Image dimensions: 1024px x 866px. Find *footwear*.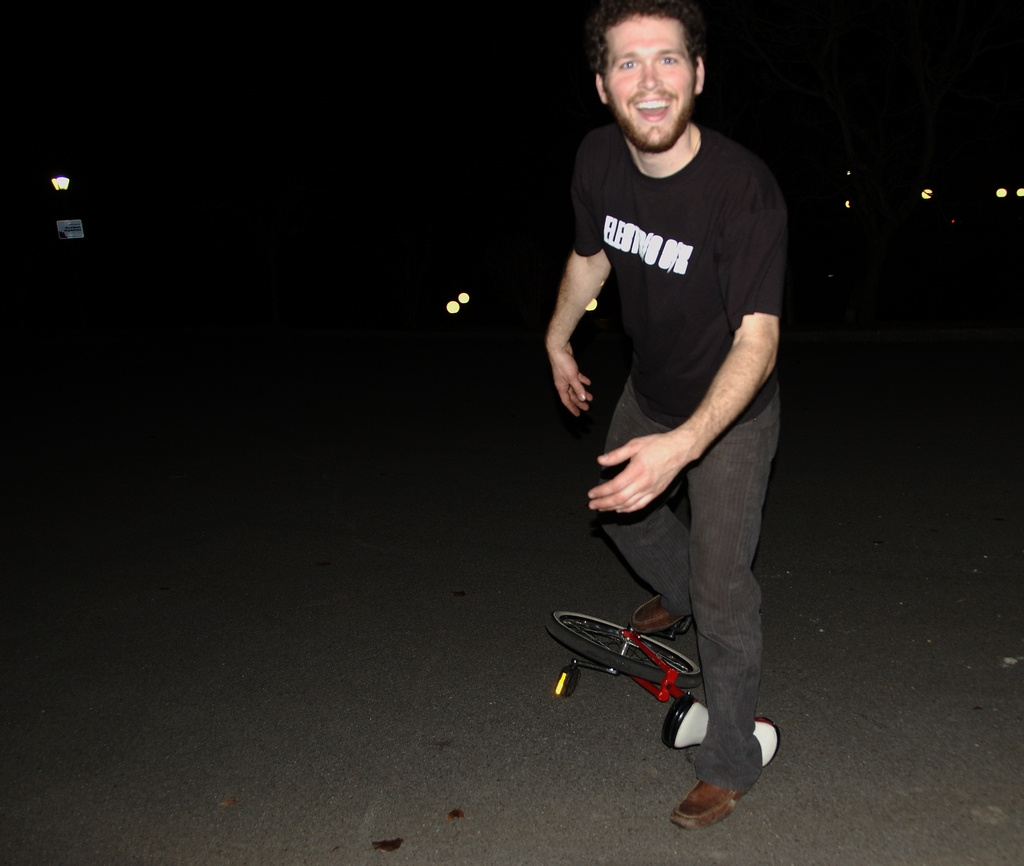
[631,589,674,635].
